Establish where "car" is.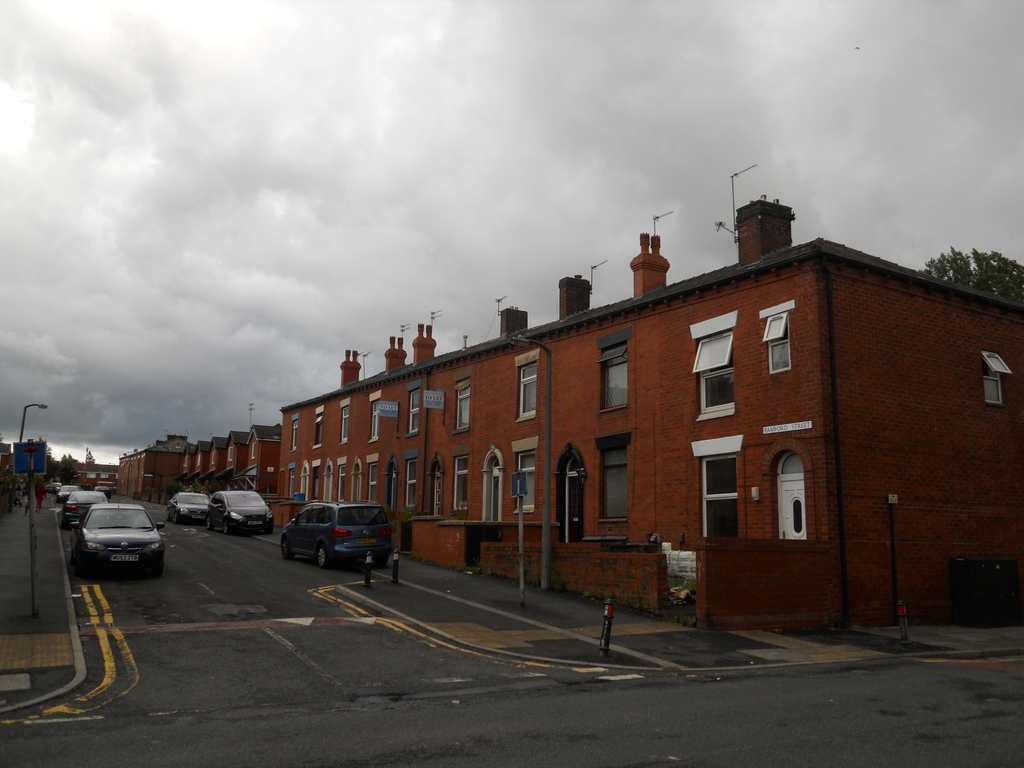
Established at (206, 491, 275, 536).
